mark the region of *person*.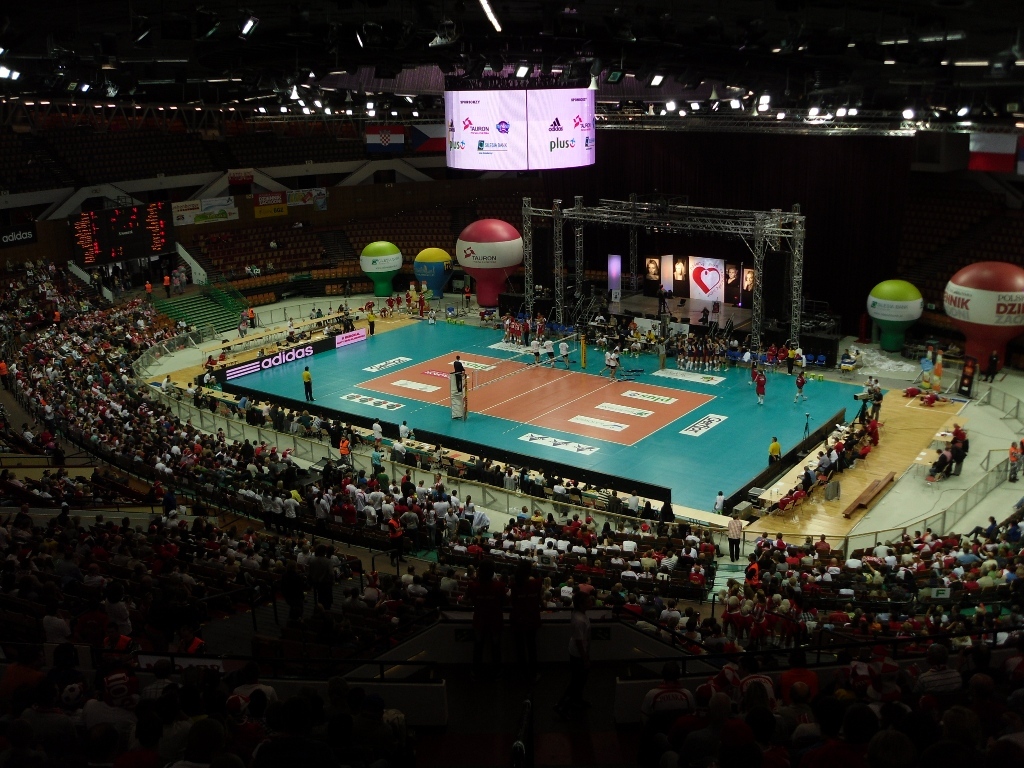
Region: <bbox>242, 397, 254, 406</bbox>.
